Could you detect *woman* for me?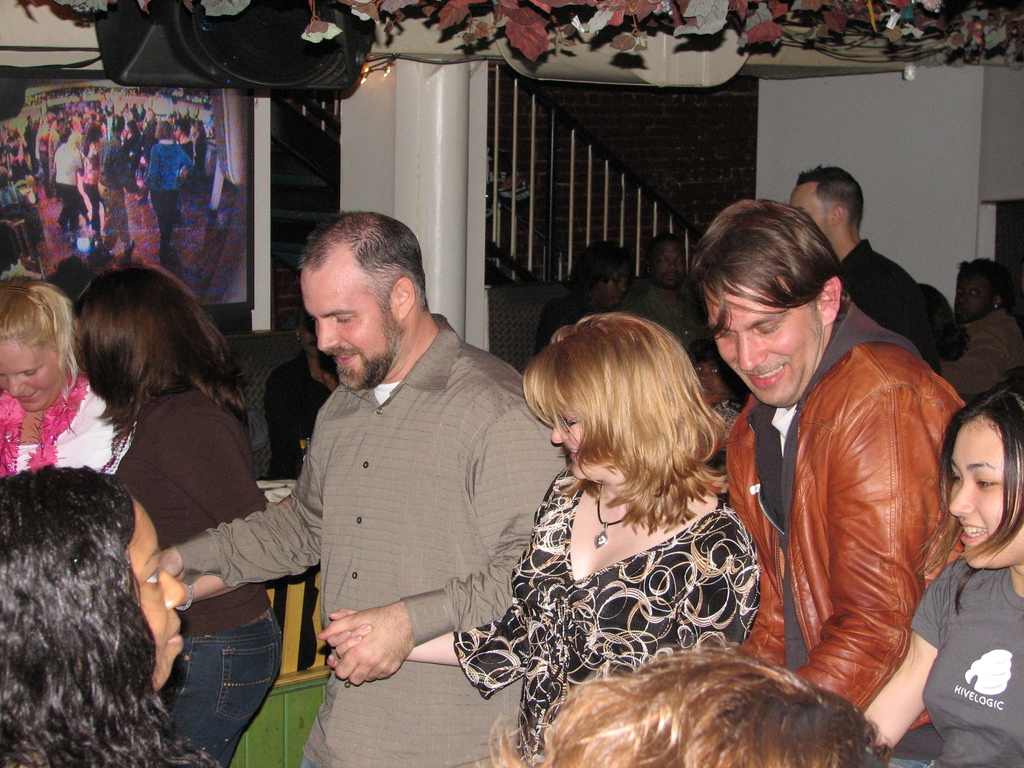
Detection result: pyautogui.locateOnScreen(190, 117, 207, 187).
